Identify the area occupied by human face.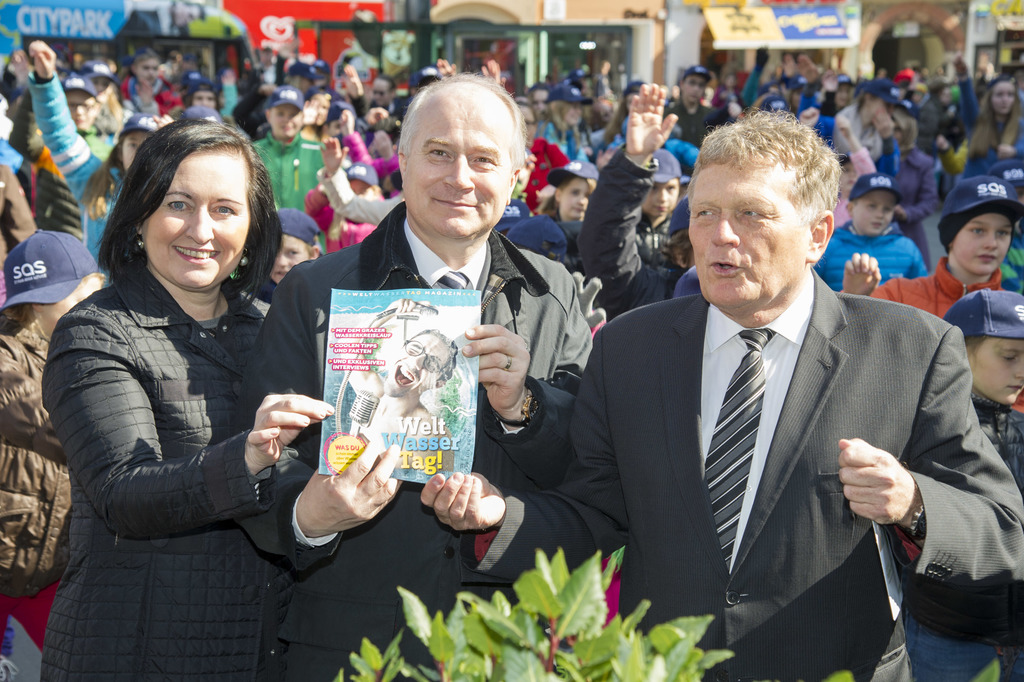
Area: BBox(407, 86, 513, 238).
